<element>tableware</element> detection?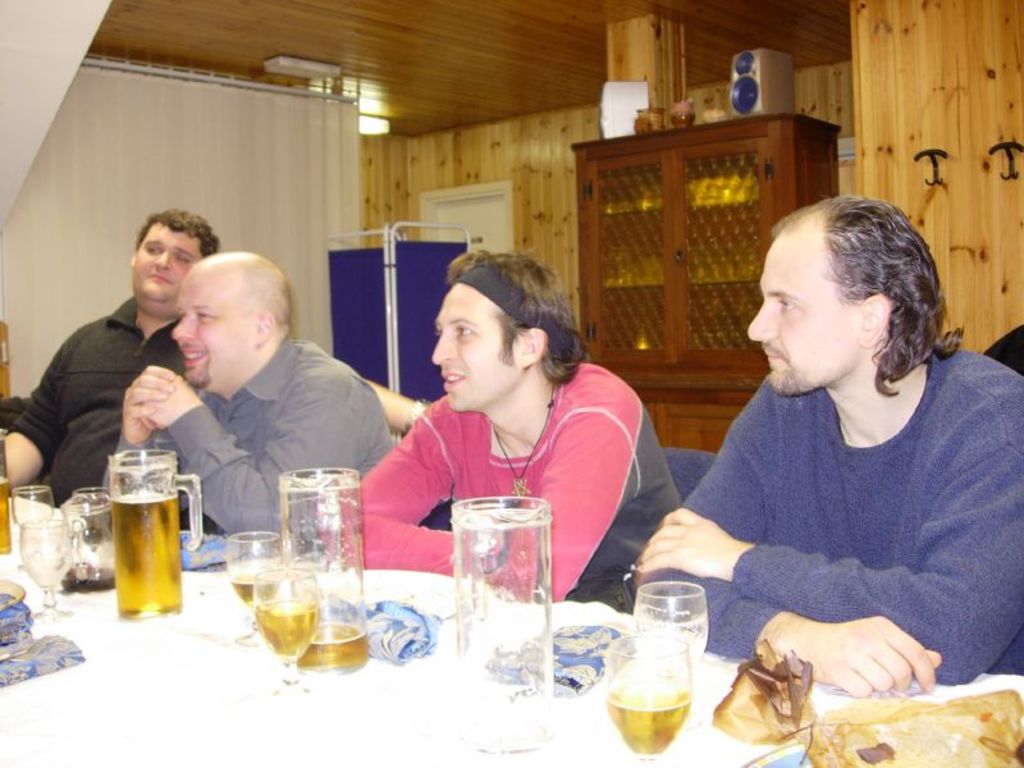
224, 526, 291, 625
